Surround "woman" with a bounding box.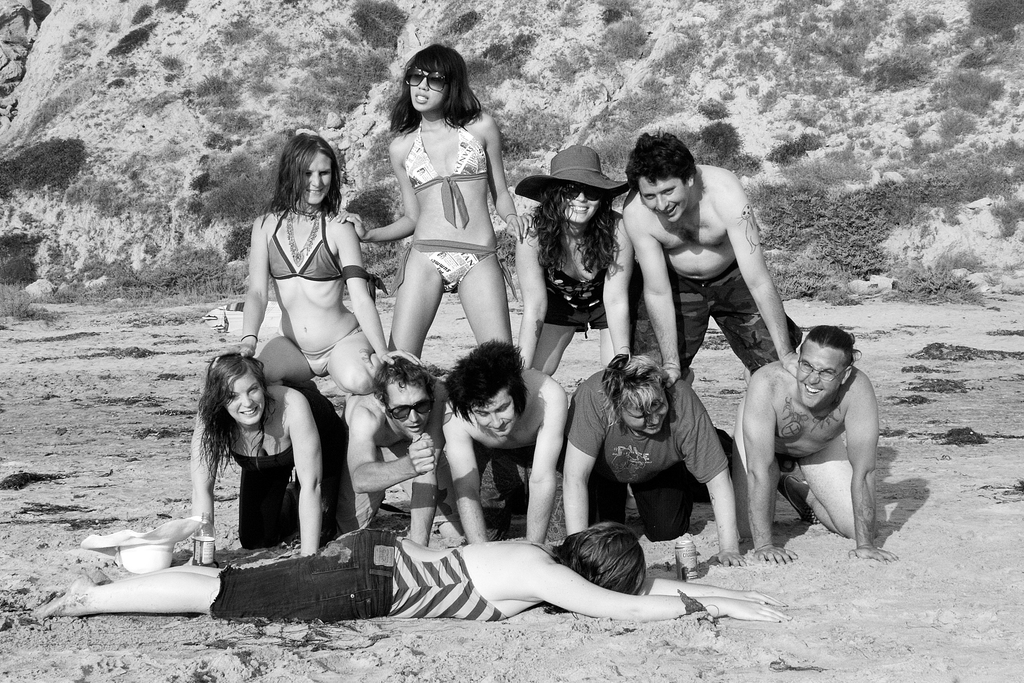
locate(339, 42, 536, 356).
